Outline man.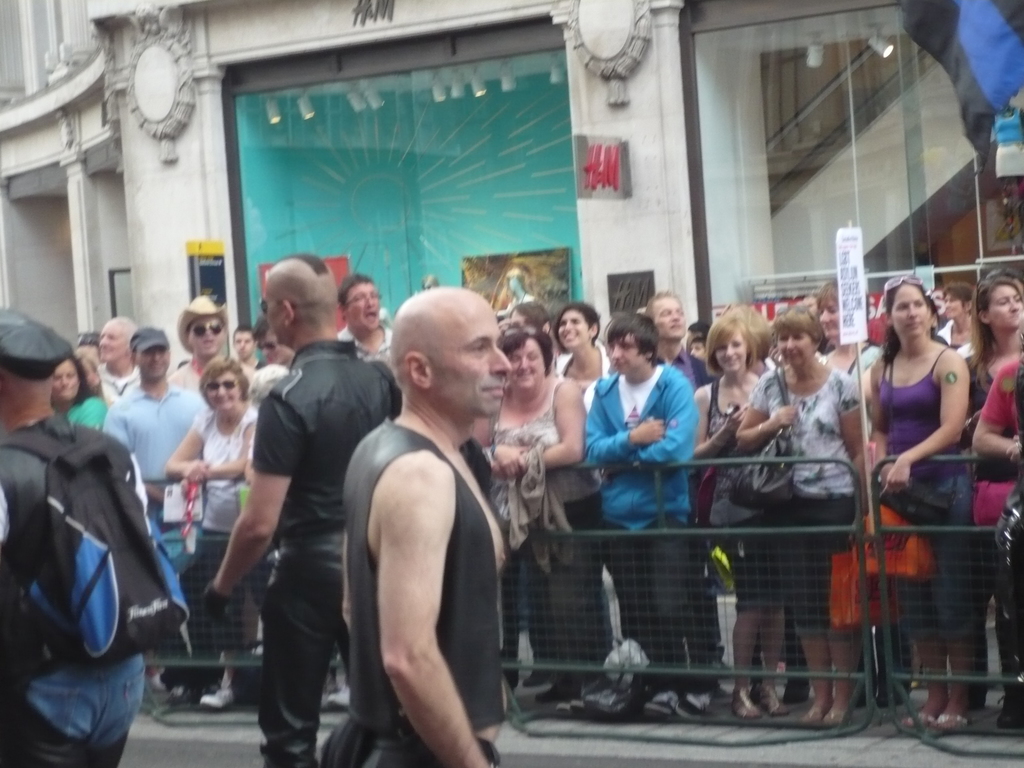
Outline: (left=332, top=273, right=392, bottom=365).
